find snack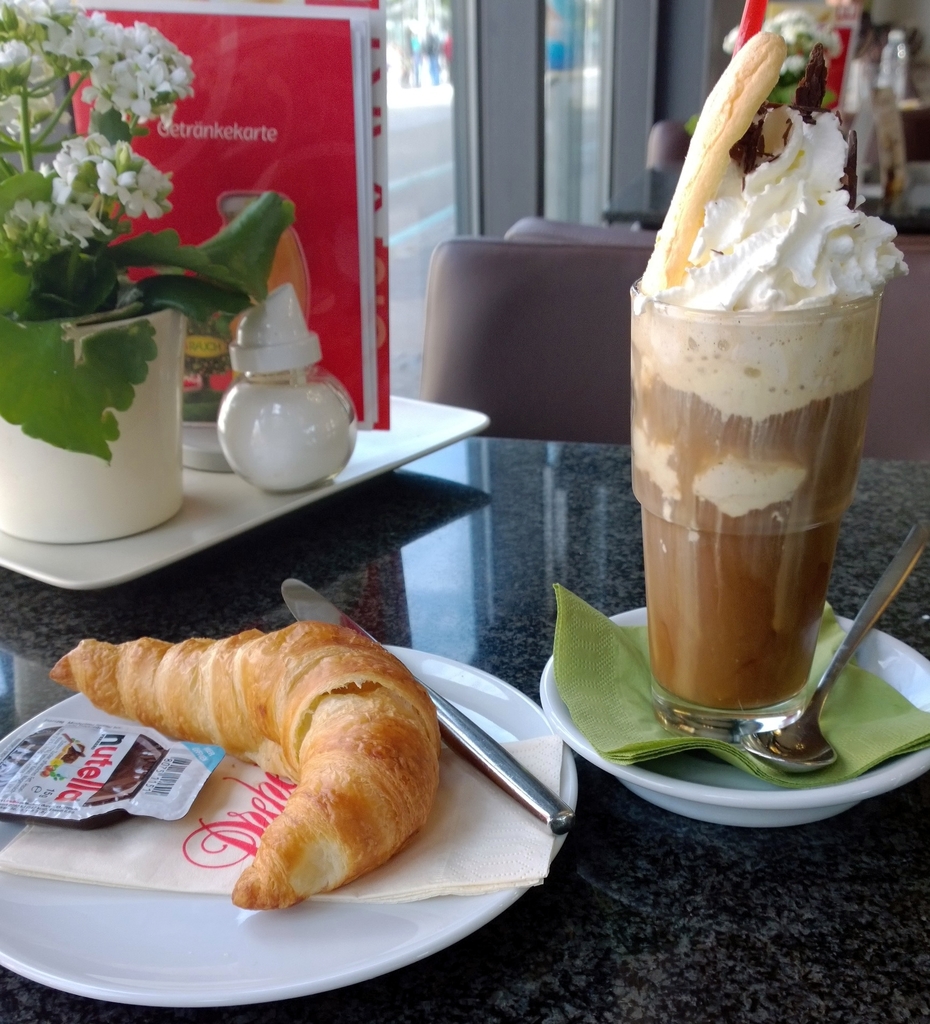
crop(50, 619, 437, 908)
